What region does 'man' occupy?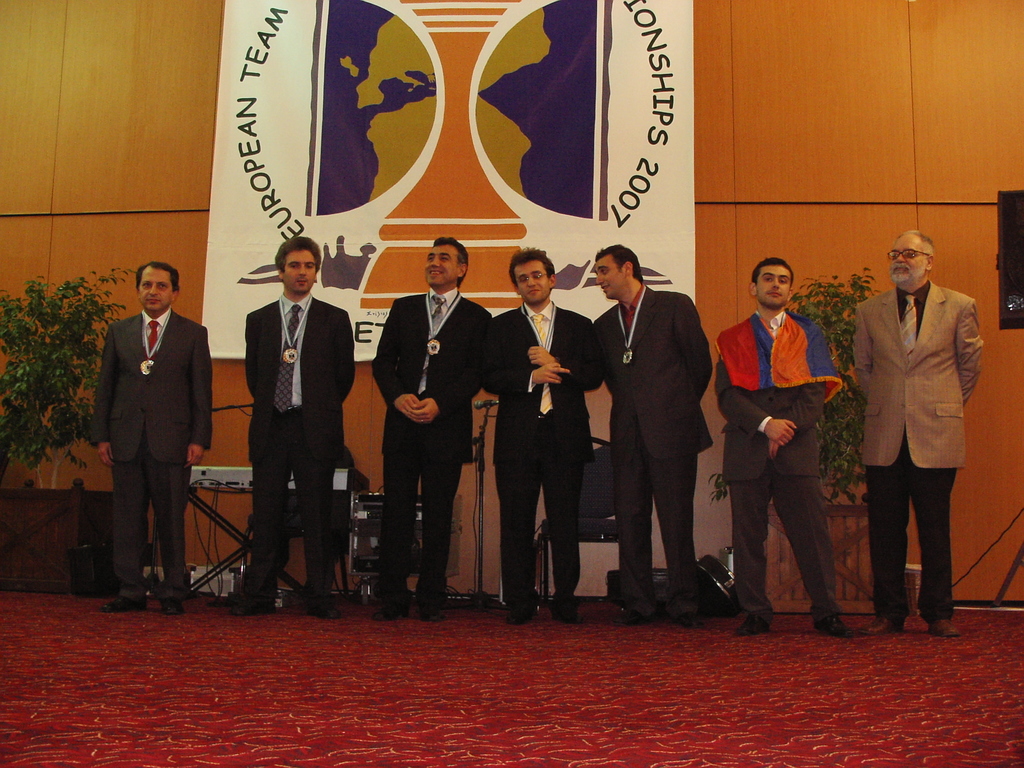
588 236 718 627.
